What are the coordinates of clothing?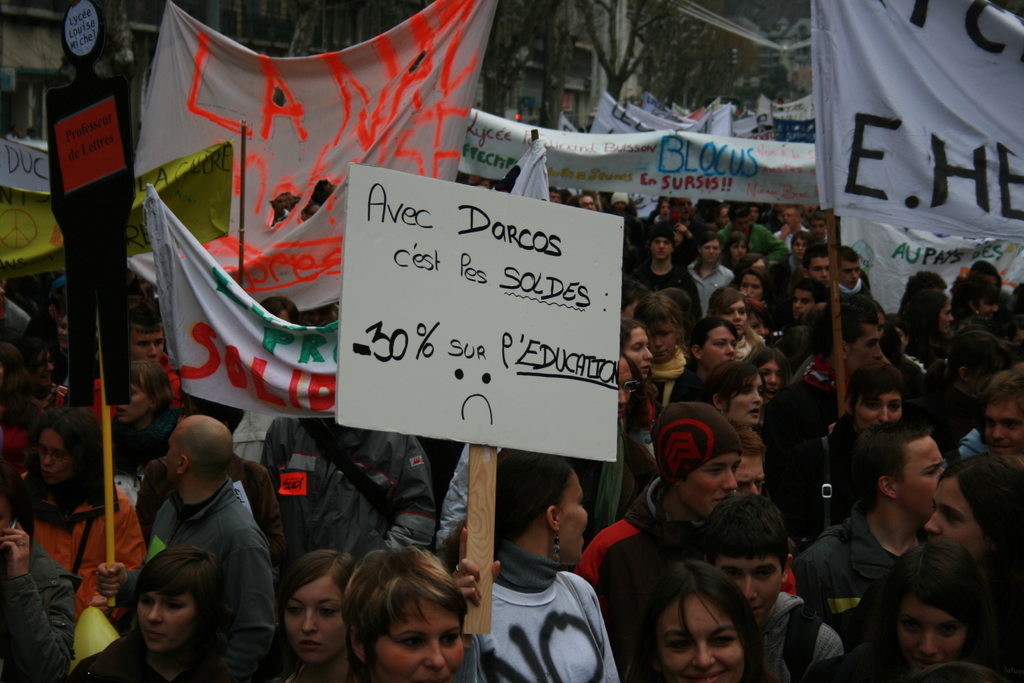
{"left": 796, "top": 410, "right": 863, "bottom": 500}.
